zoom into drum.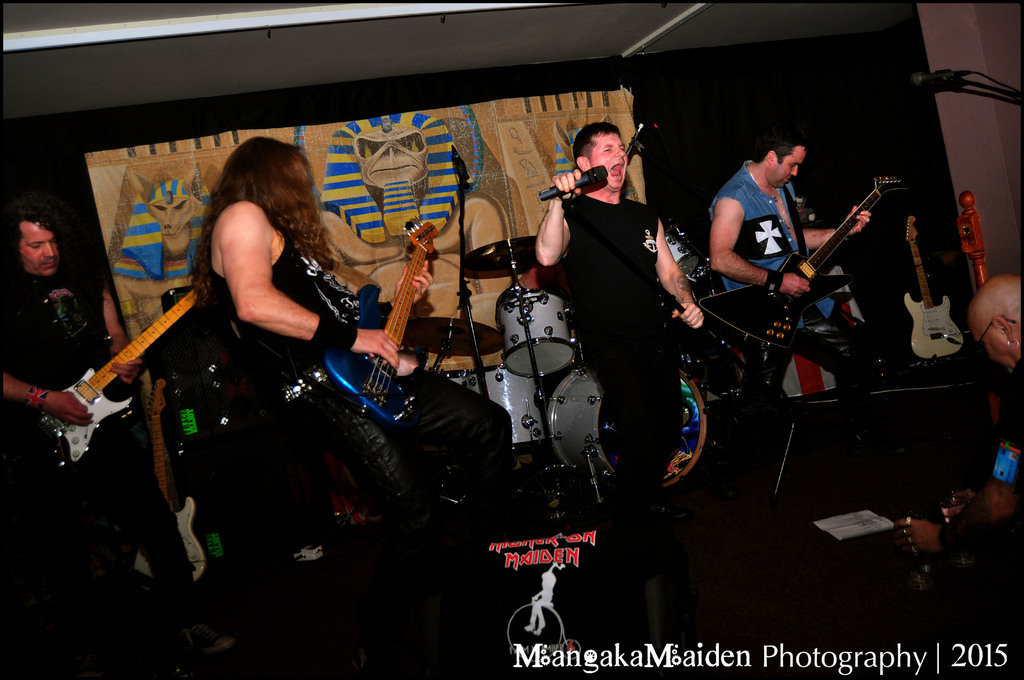
Zoom target: locate(495, 288, 576, 379).
